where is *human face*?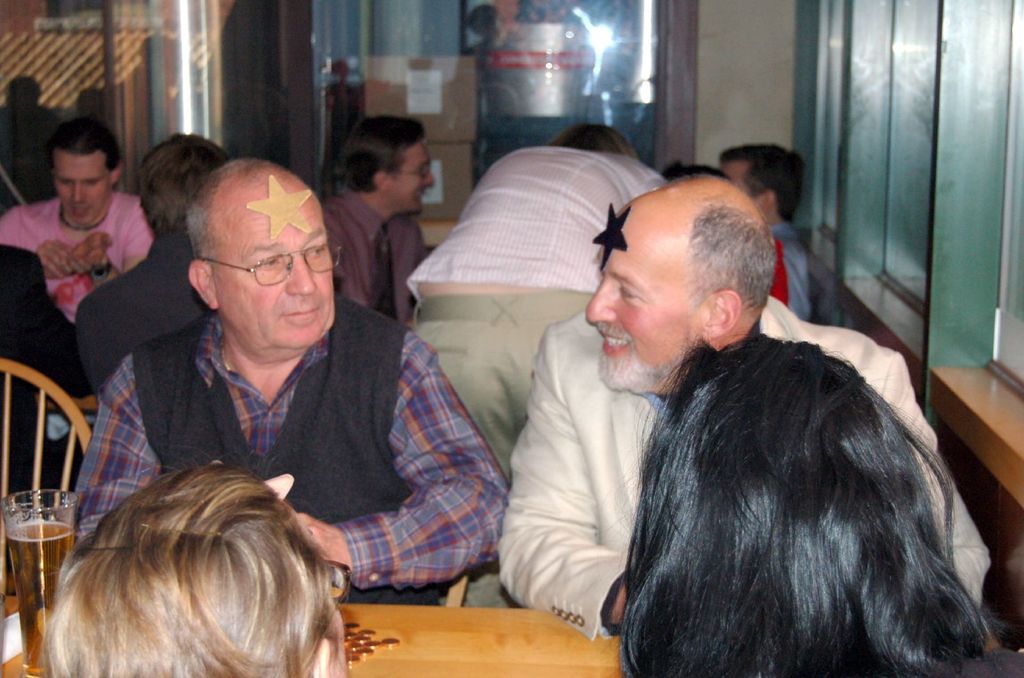
box(58, 158, 107, 224).
